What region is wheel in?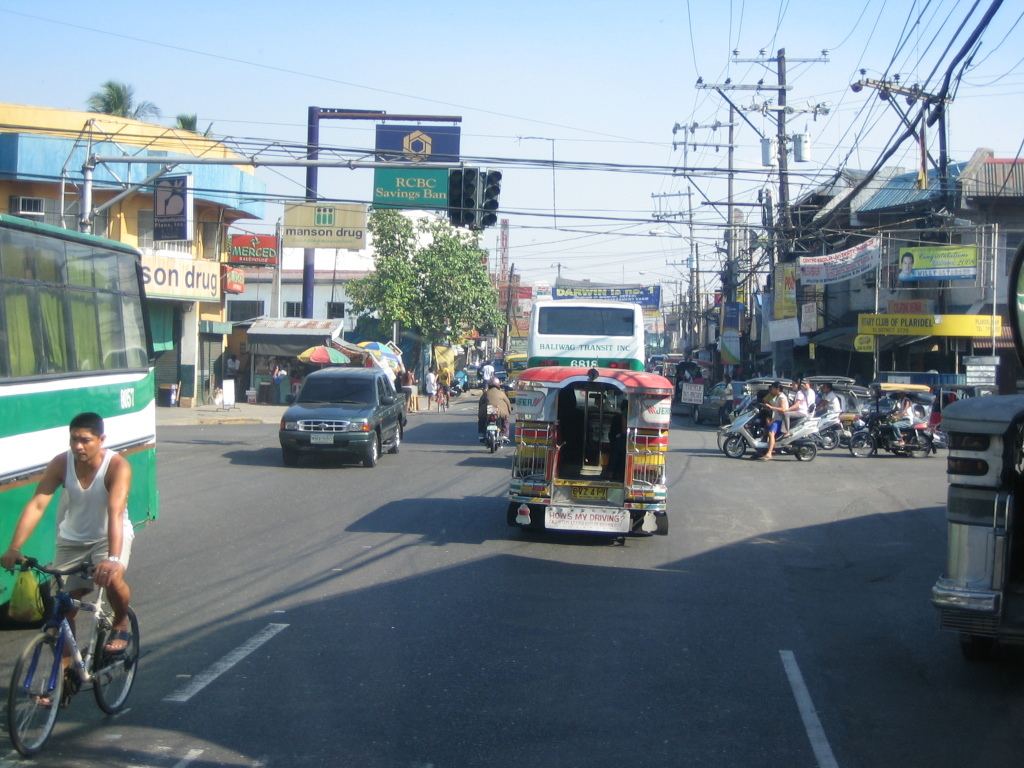
<box>850,434,875,457</box>.
